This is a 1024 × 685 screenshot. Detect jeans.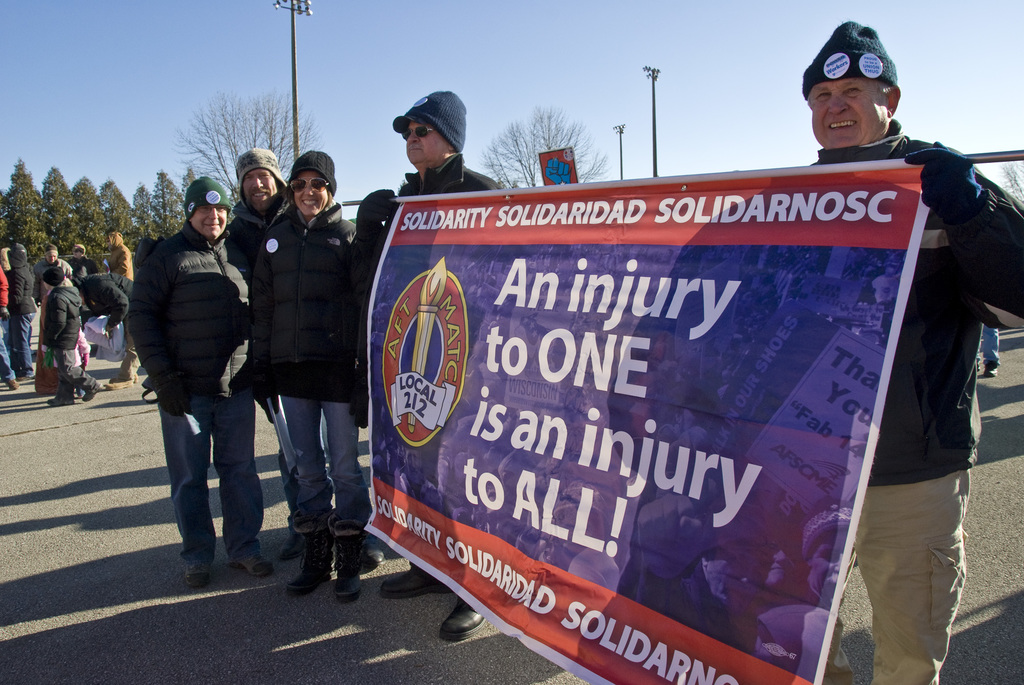
l=855, t=469, r=968, b=684.
